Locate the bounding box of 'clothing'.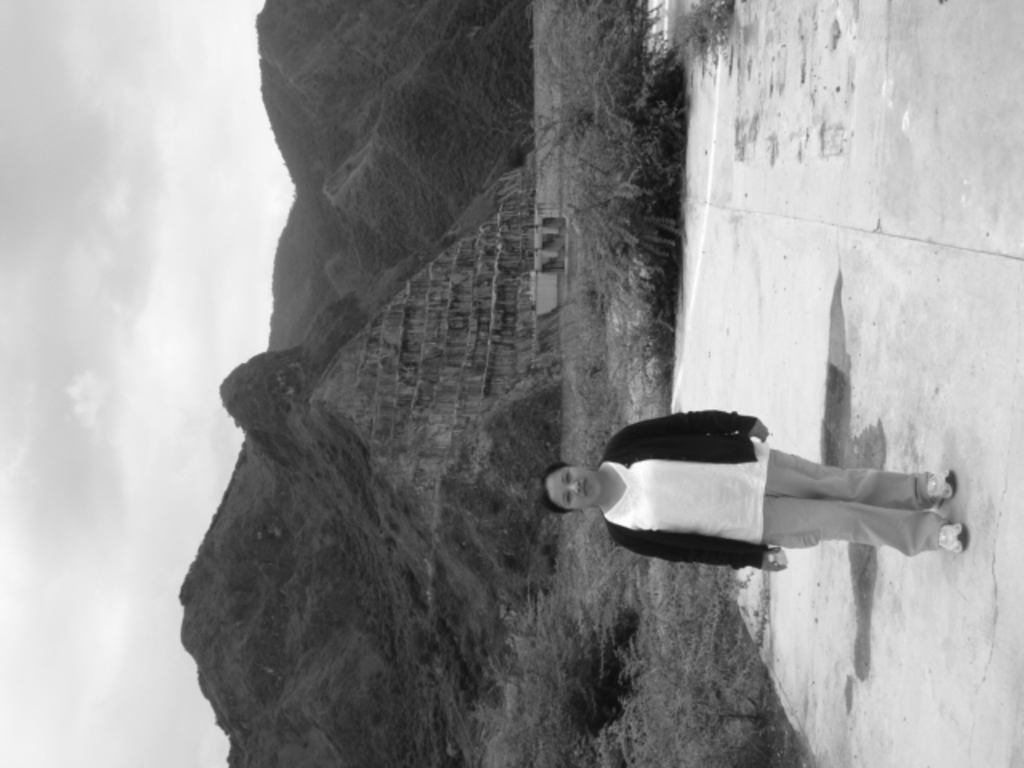
Bounding box: rect(568, 416, 934, 581).
